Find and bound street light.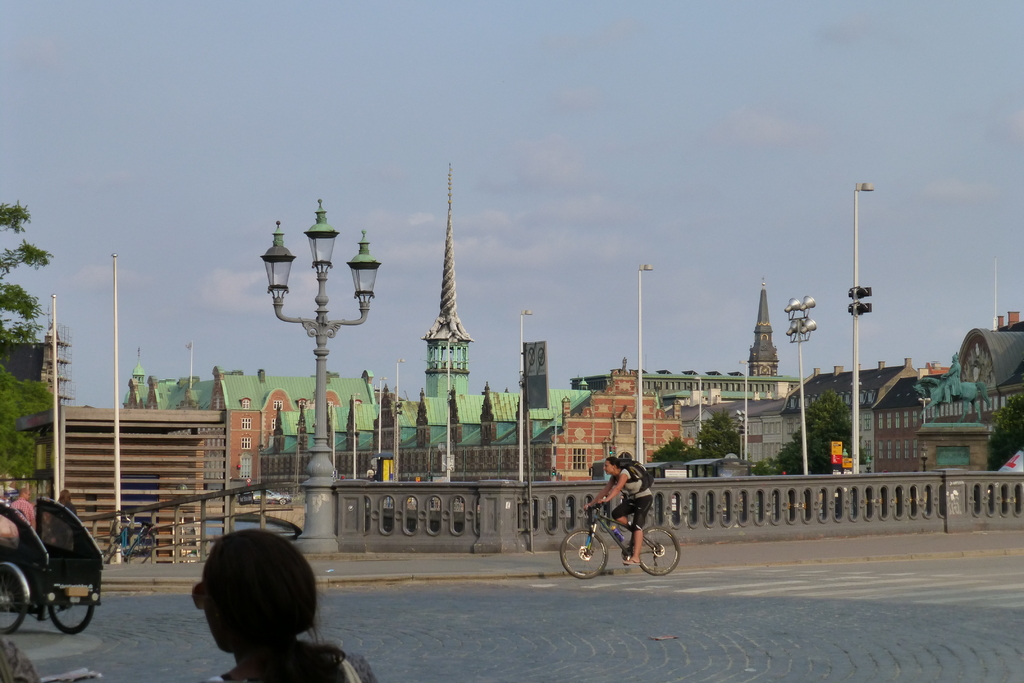
Bound: (x1=374, y1=375, x2=386, y2=462).
